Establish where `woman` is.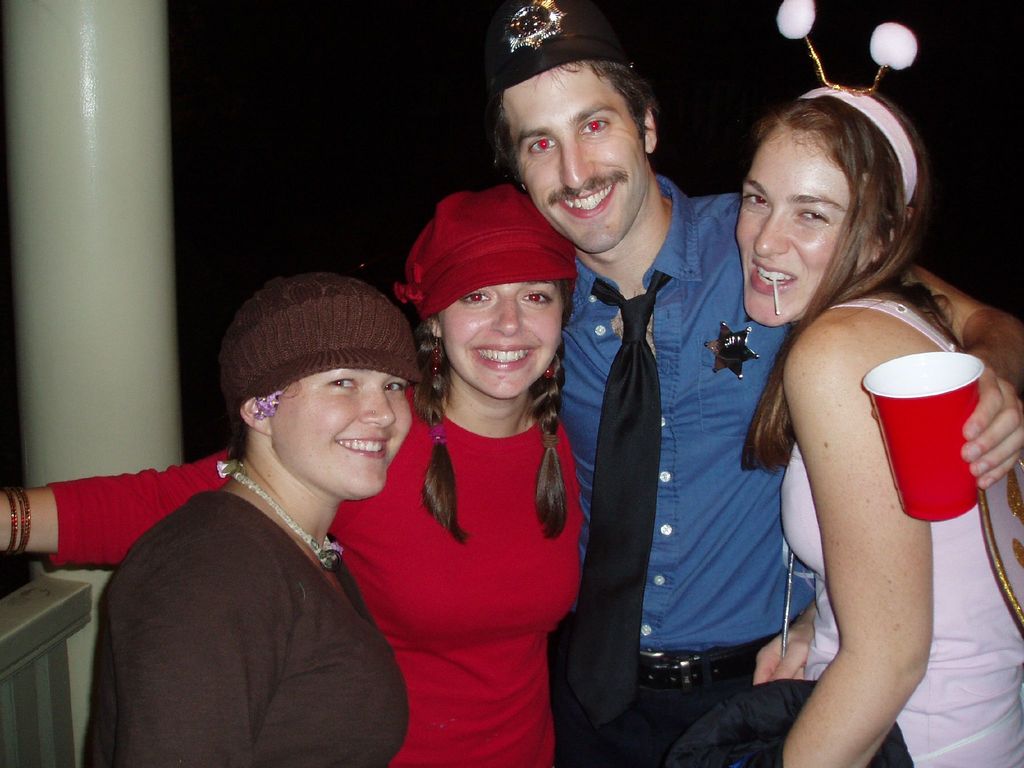
Established at left=715, top=84, right=980, bottom=742.
